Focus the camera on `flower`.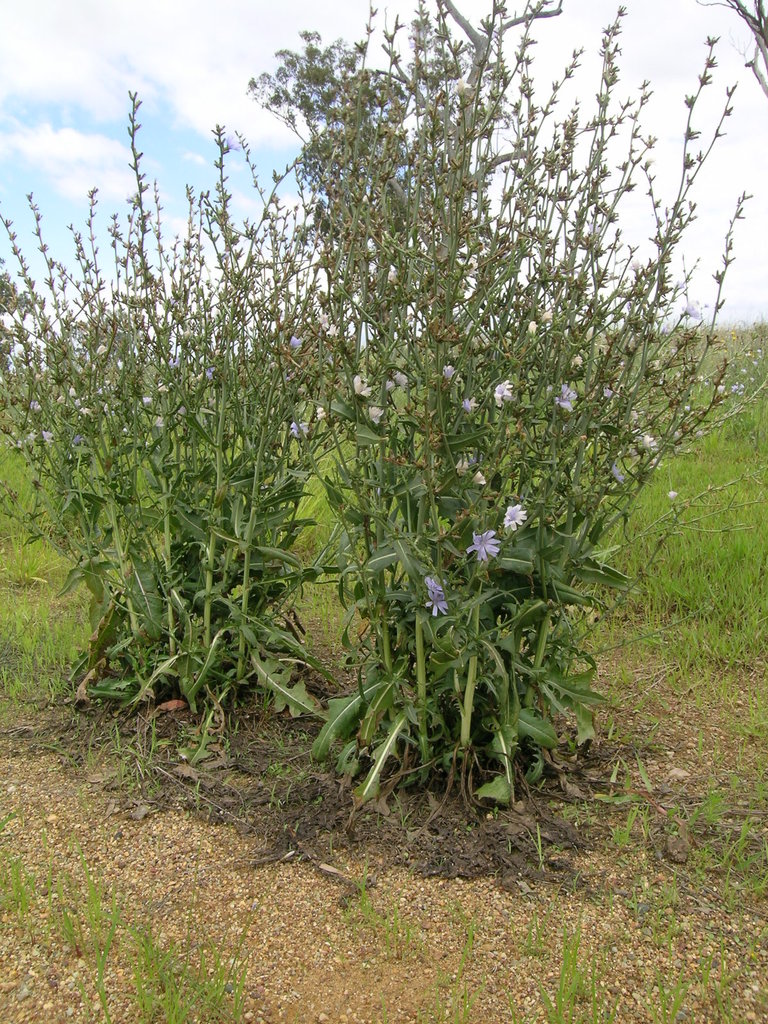
Focus region: (354,375,375,397).
